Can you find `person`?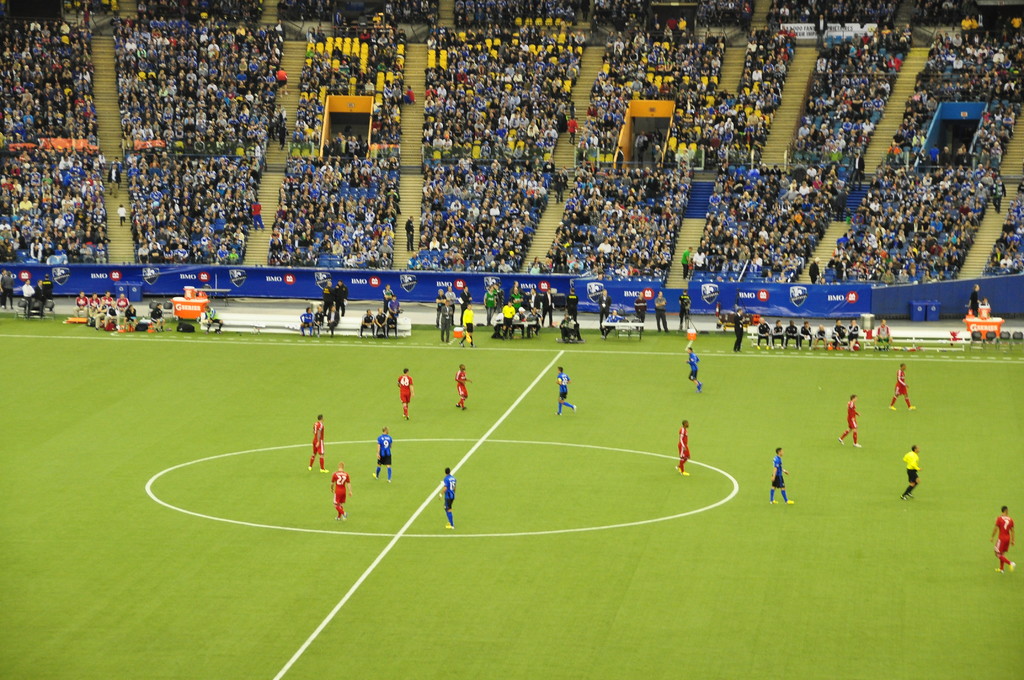
Yes, bounding box: 434 282 473 335.
